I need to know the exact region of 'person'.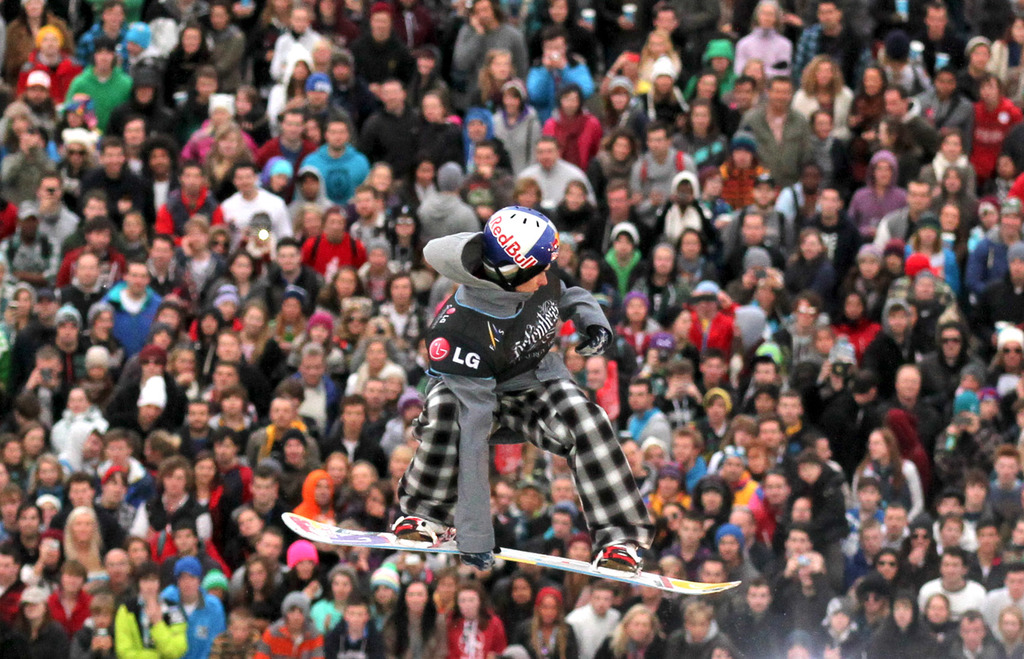
Region: Rect(300, 207, 368, 281).
